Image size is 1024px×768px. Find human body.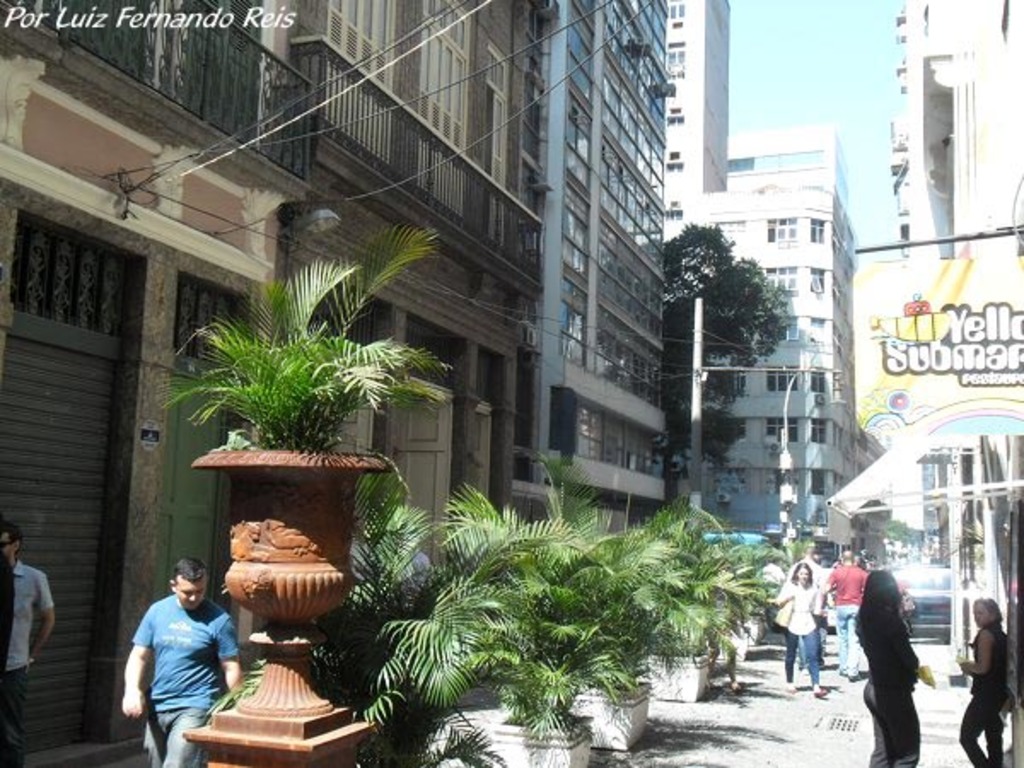
<box>121,556,241,756</box>.
